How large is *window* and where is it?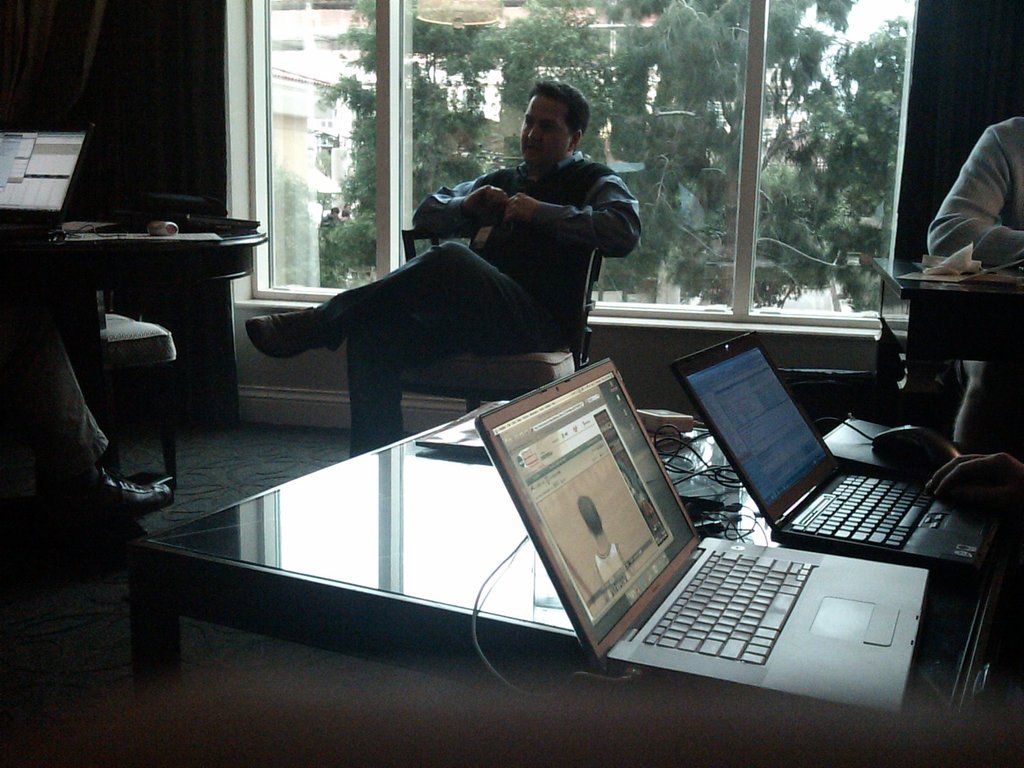
Bounding box: 235,0,909,333.
